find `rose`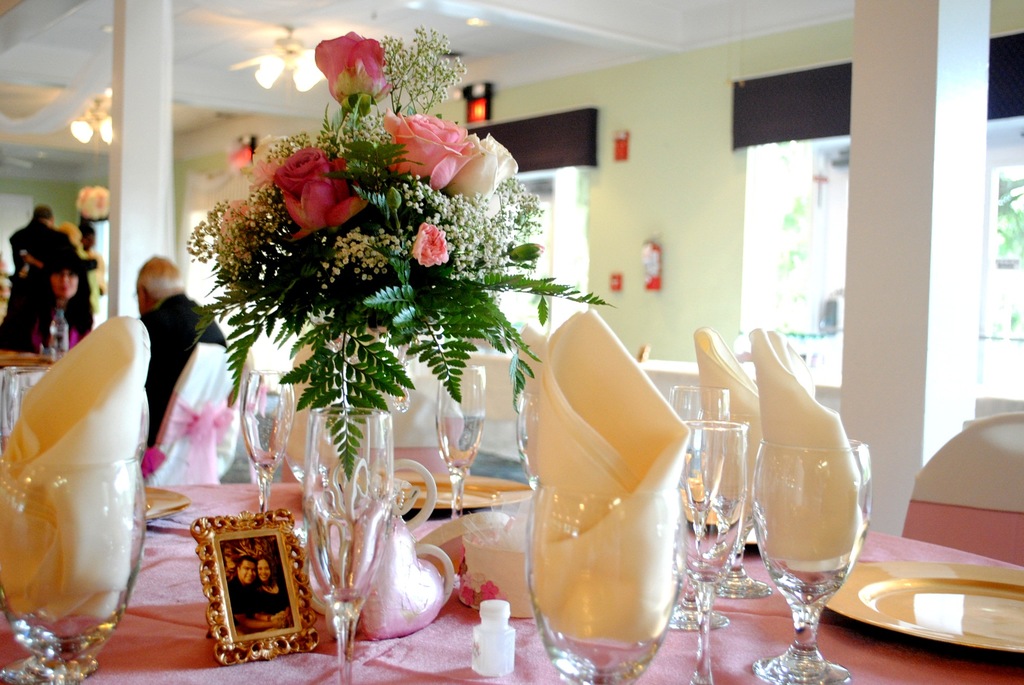
[275,146,369,240]
